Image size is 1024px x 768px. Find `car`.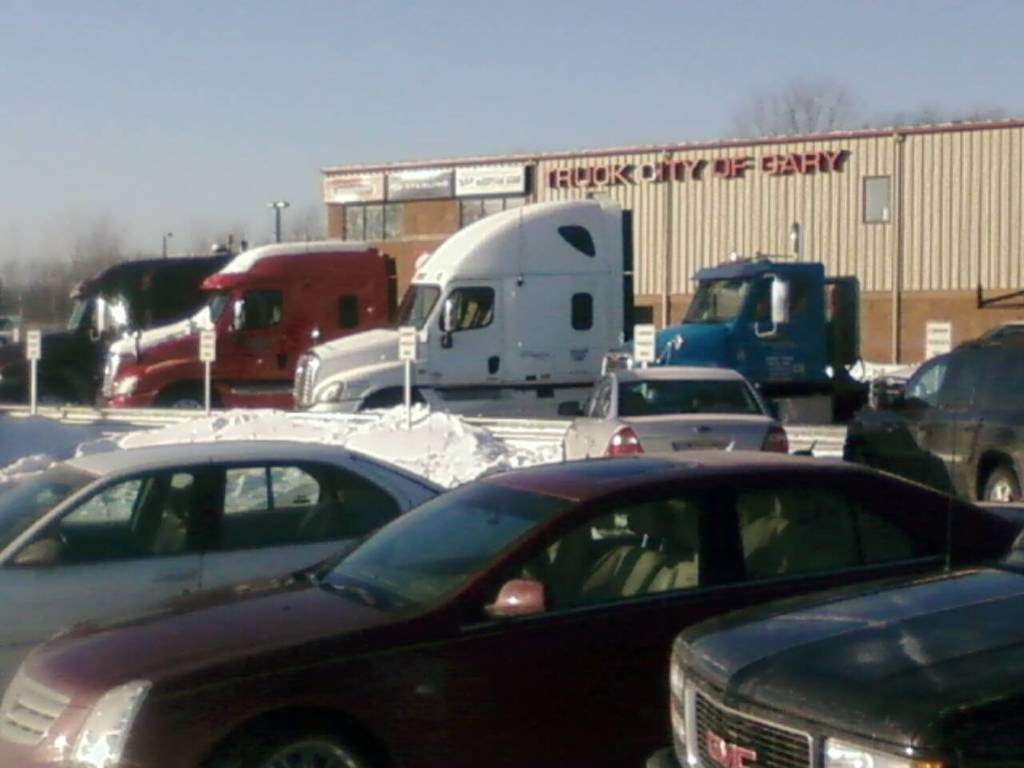
[647, 522, 1023, 766].
